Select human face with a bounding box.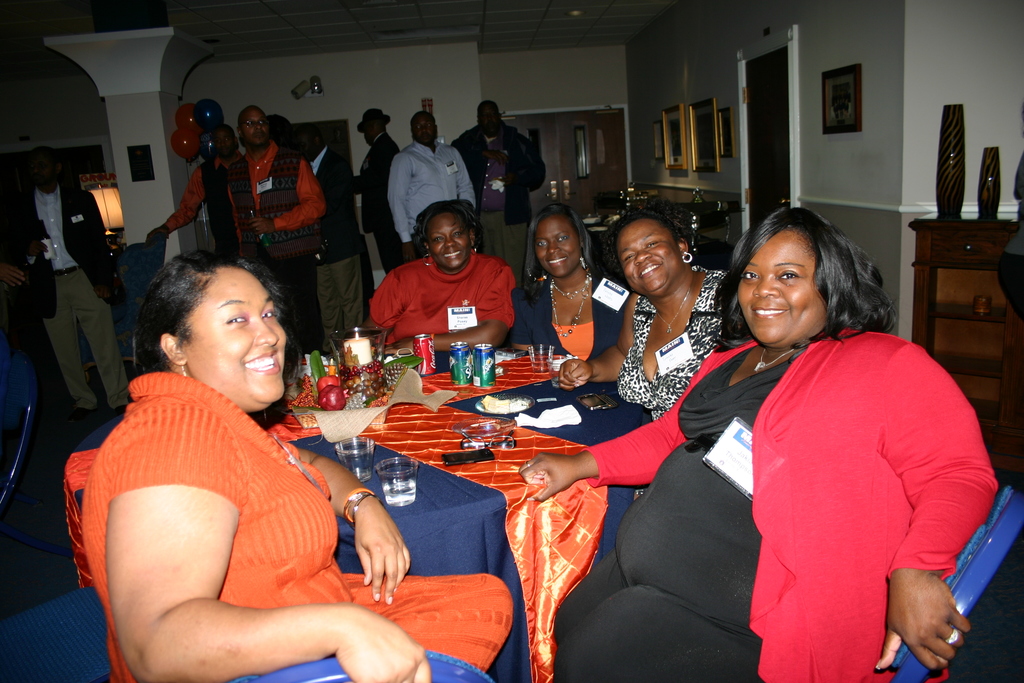
region(364, 123, 373, 142).
